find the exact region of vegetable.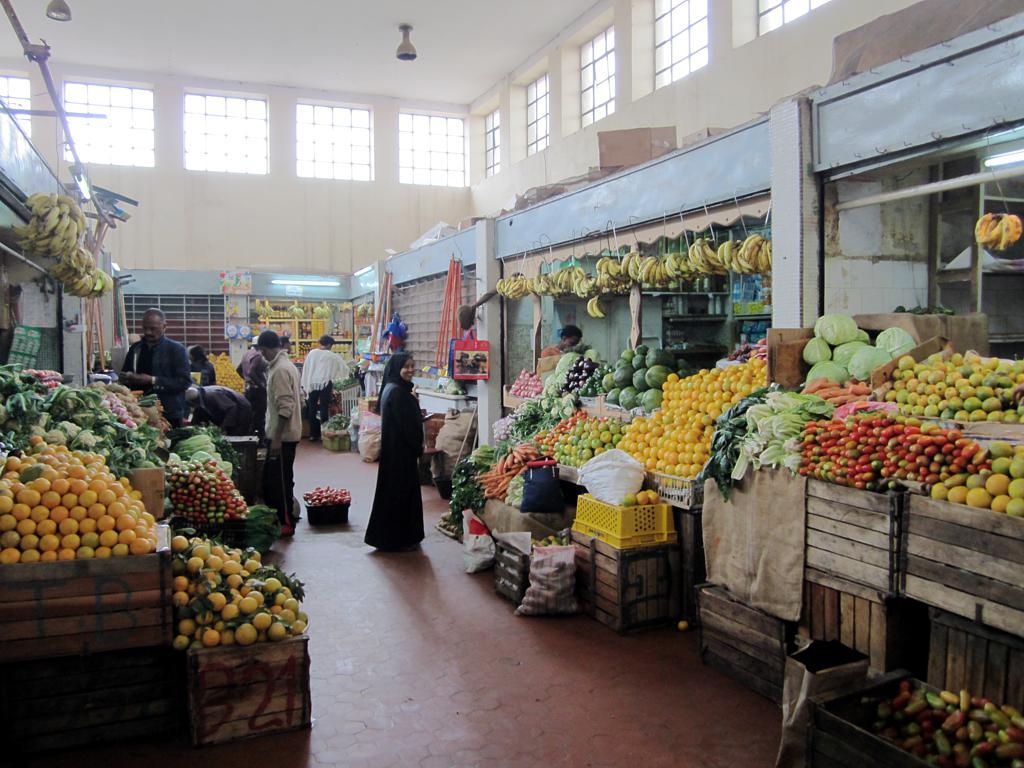
Exact region: {"left": 694, "top": 384, "right": 792, "bottom": 477}.
